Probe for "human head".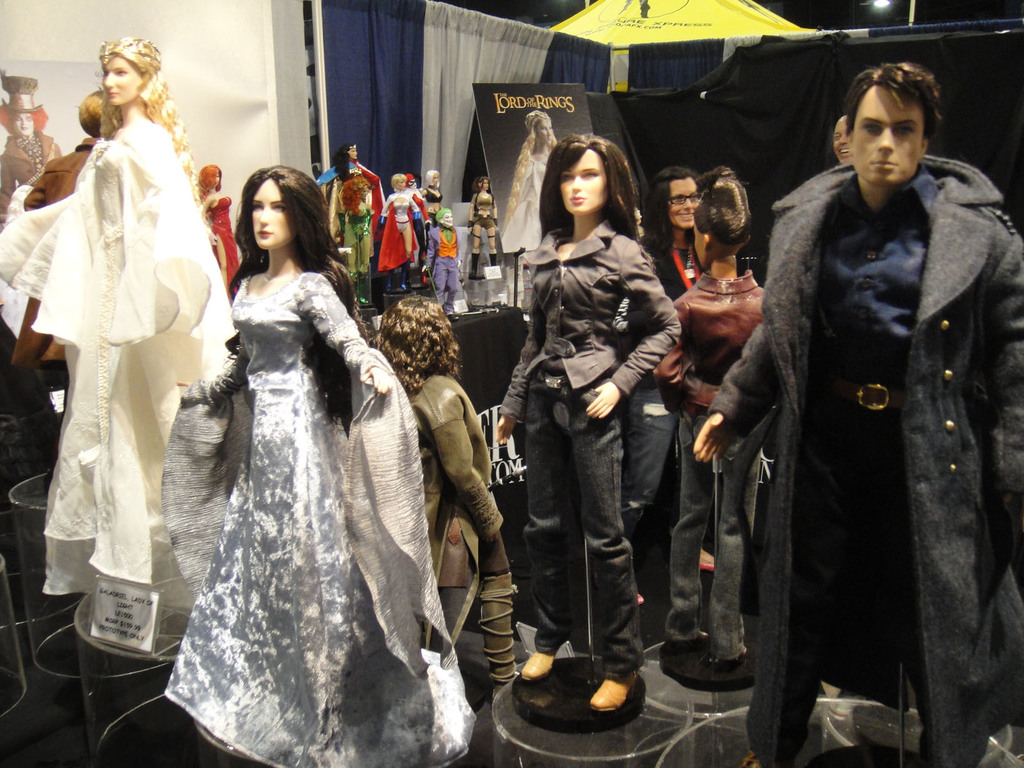
Probe result: x1=422 y1=171 x2=443 y2=191.
